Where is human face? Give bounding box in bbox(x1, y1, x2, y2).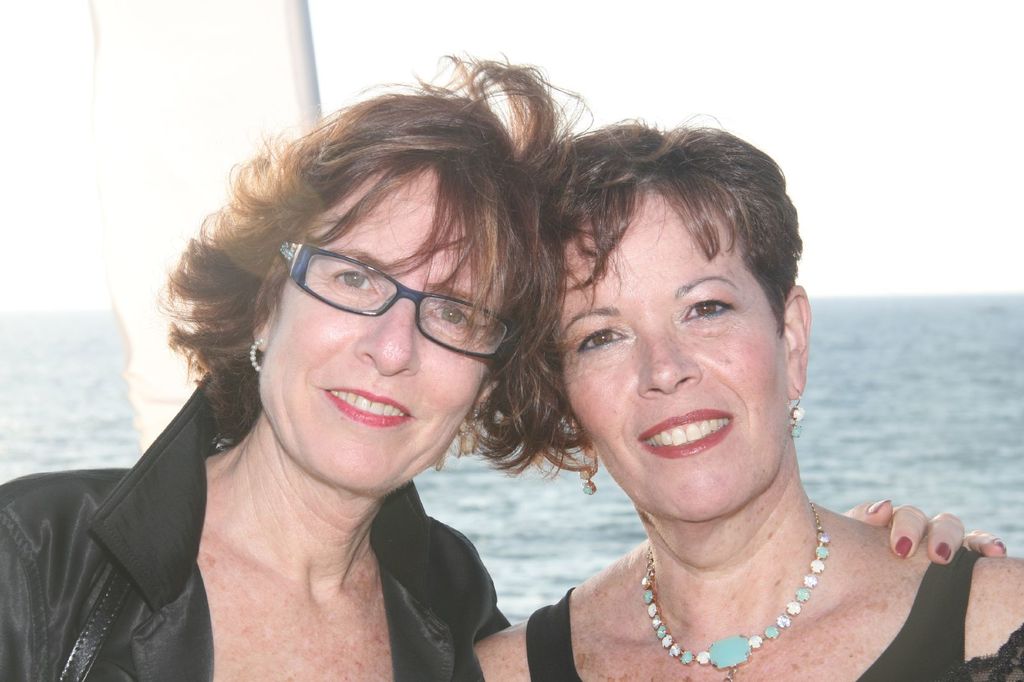
bbox(556, 190, 790, 525).
